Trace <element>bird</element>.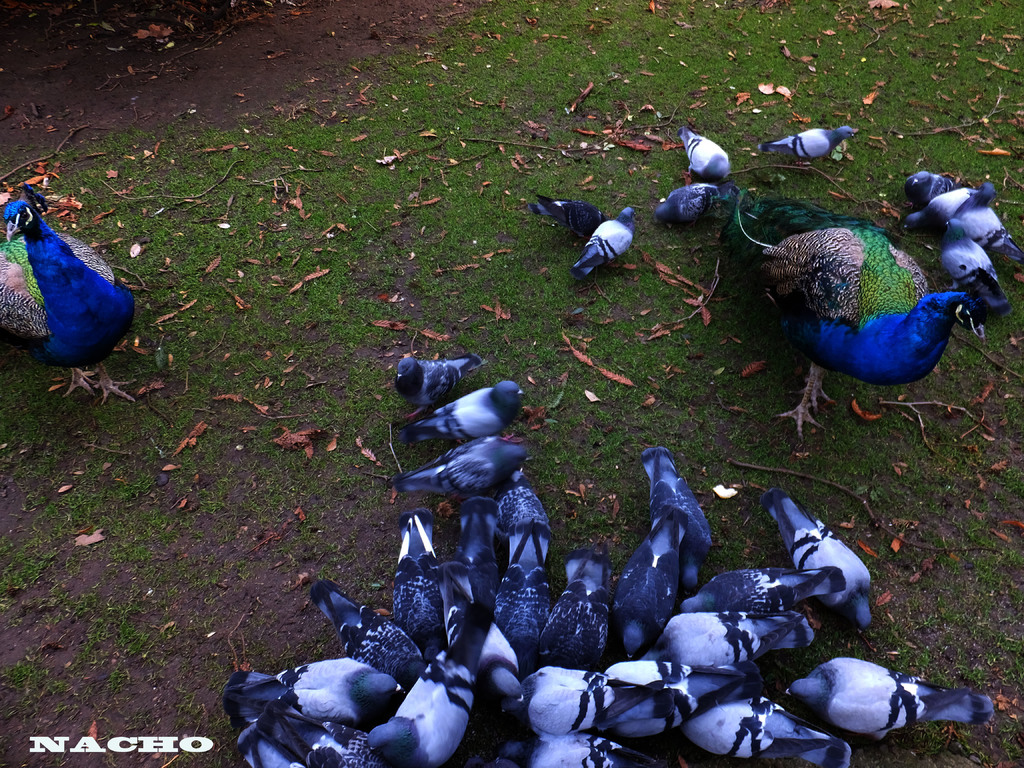
Traced to x1=568, y1=204, x2=642, y2=284.
